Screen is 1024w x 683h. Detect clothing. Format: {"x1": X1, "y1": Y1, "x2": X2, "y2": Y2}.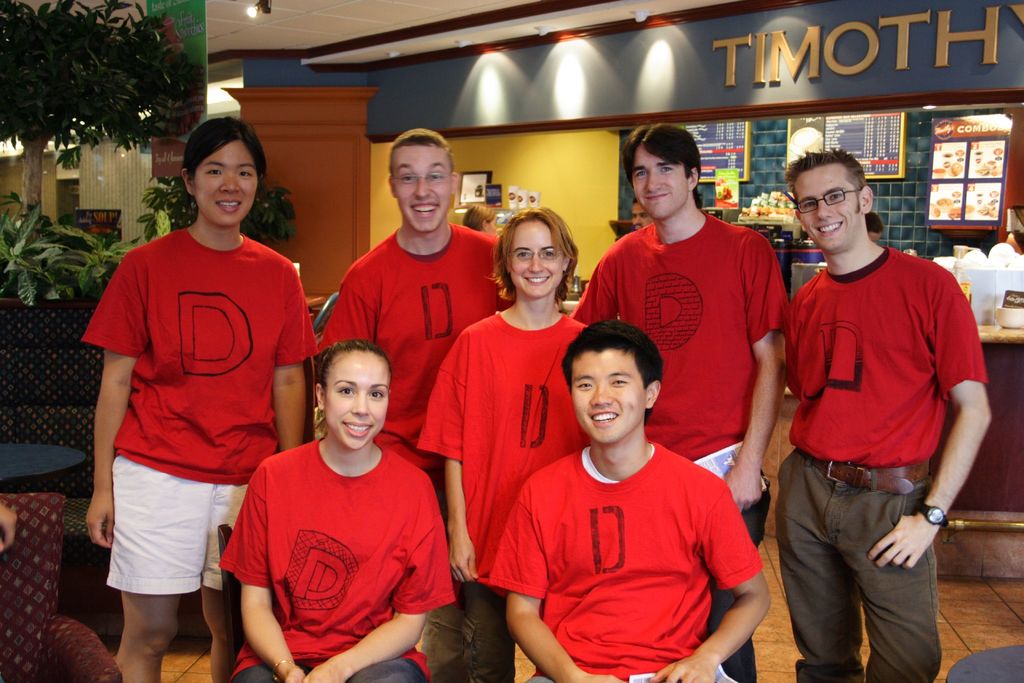
{"x1": 782, "y1": 245, "x2": 984, "y2": 682}.
